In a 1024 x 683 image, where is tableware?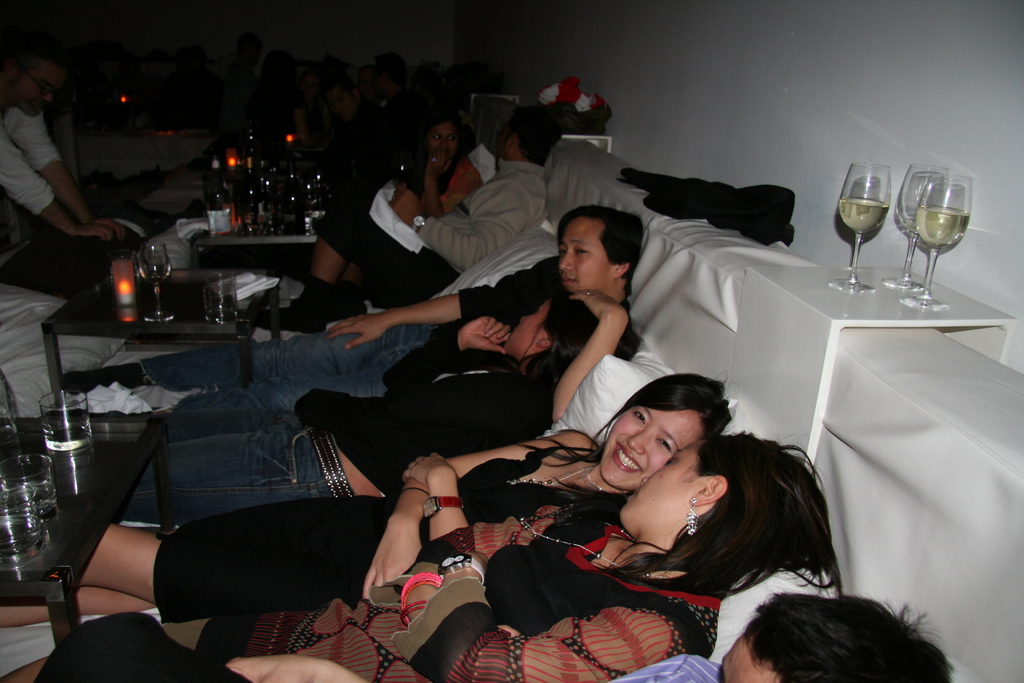
select_region(0, 450, 59, 520).
